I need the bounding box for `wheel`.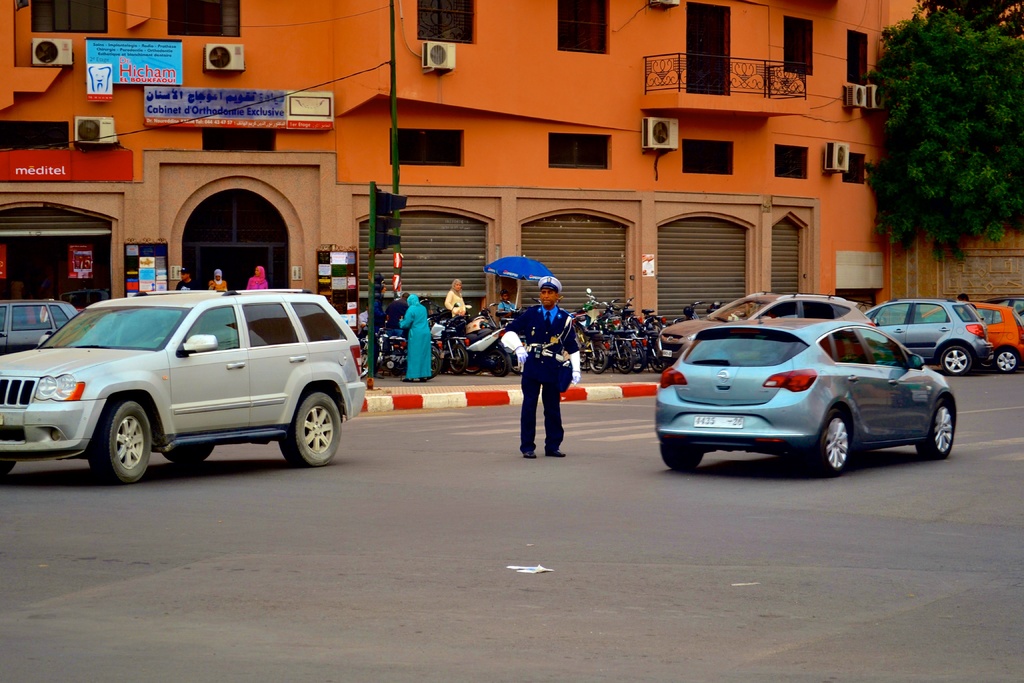
Here it is: bbox=[92, 393, 154, 487].
